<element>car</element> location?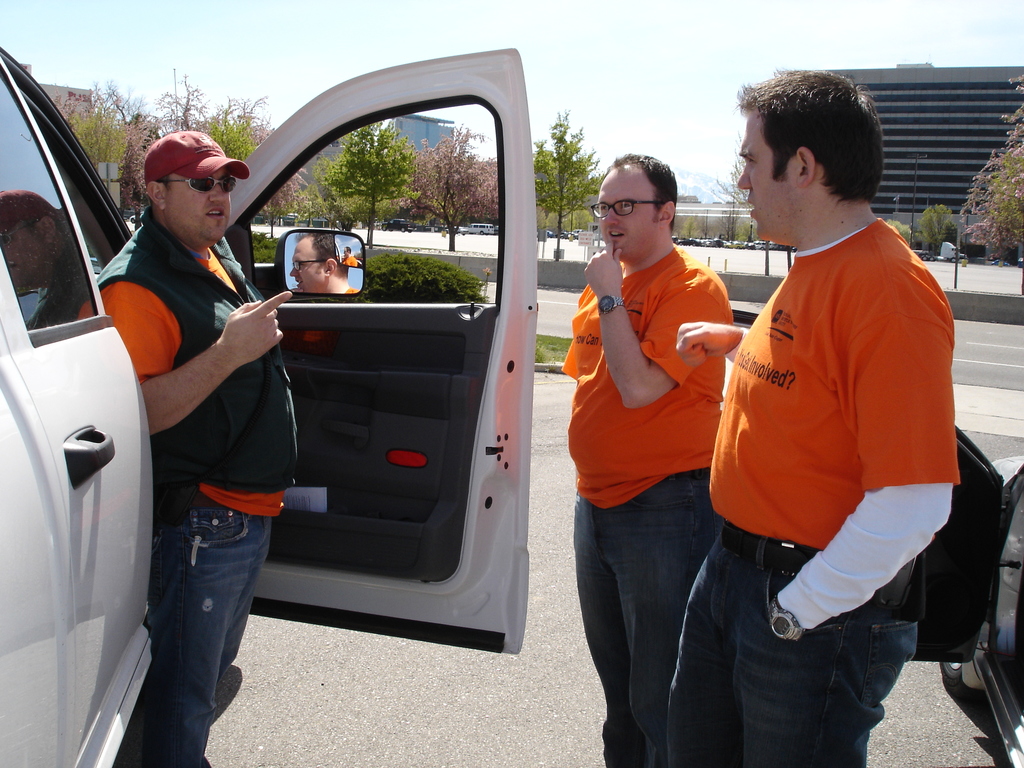
{"x1": 0, "y1": 44, "x2": 543, "y2": 767}
